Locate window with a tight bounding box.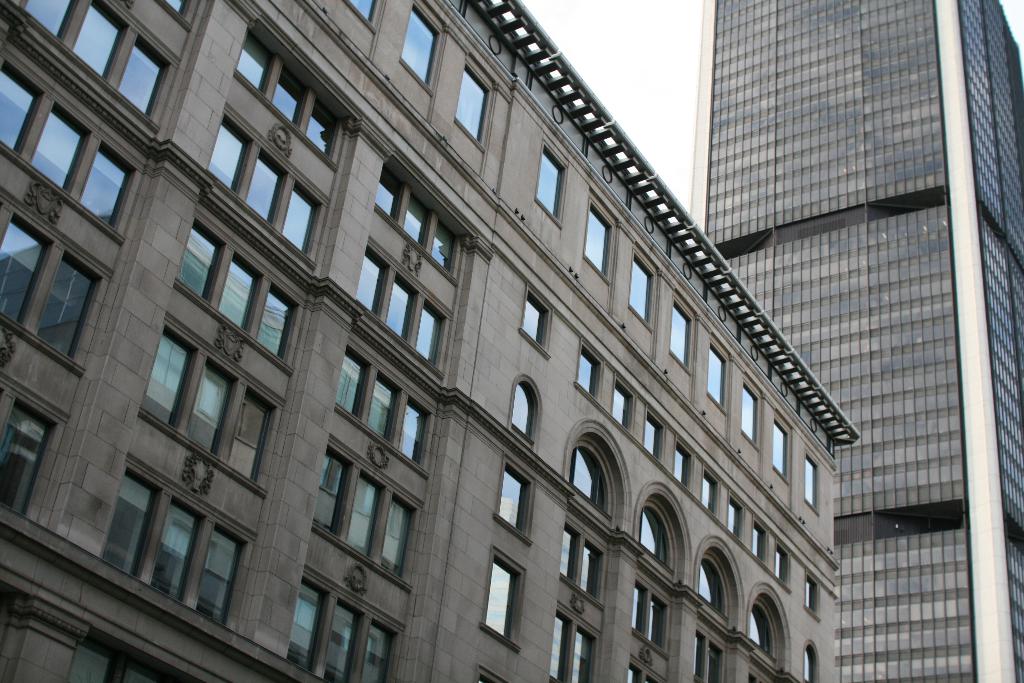
pyautogui.locateOnScreen(355, 236, 454, 371).
